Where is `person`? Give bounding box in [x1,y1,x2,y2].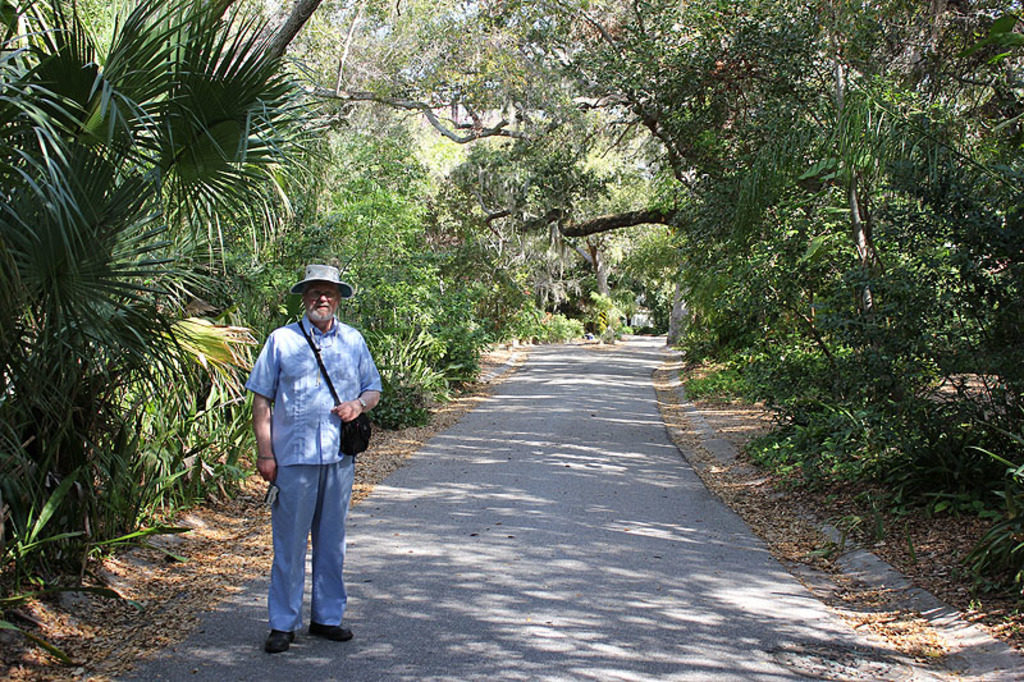
[247,266,384,654].
